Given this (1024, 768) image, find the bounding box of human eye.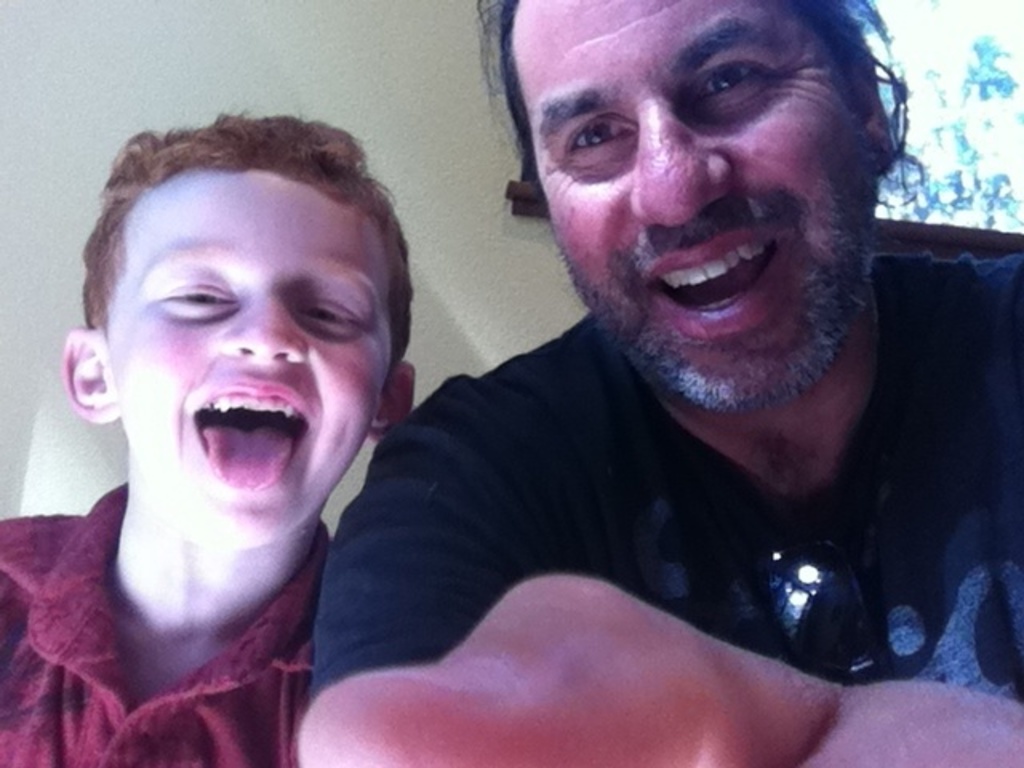
l=166, t=285, r=232, b=307.
